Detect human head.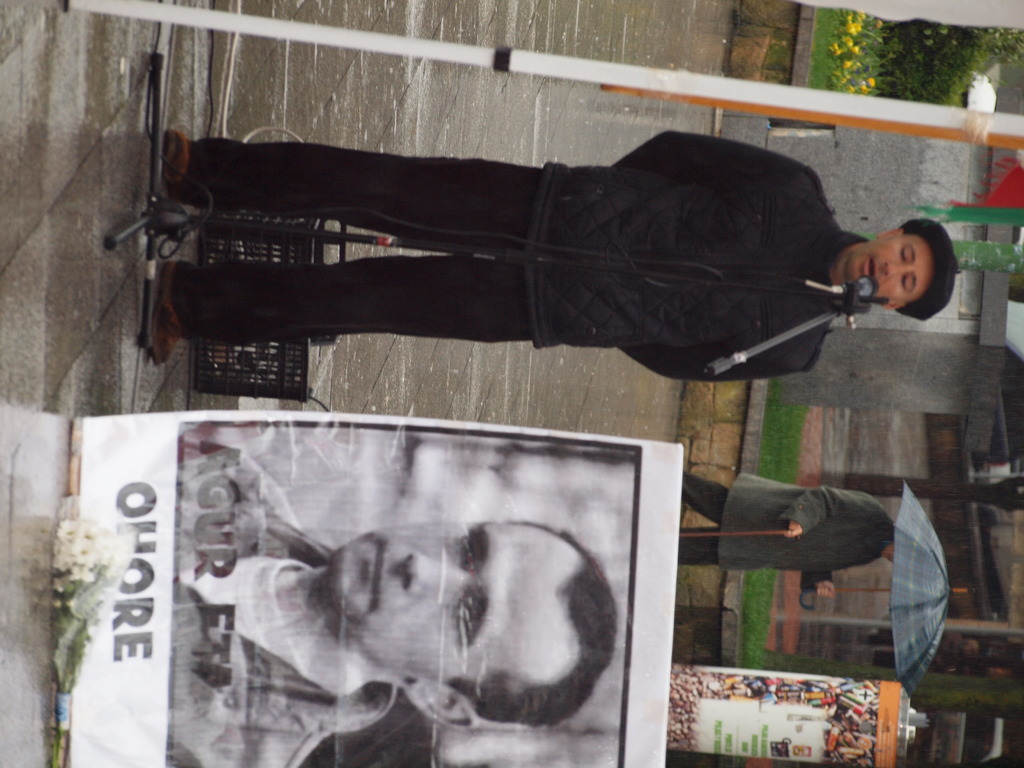
Detected at <bbox>844, 228, 957, 309</bbox>.
